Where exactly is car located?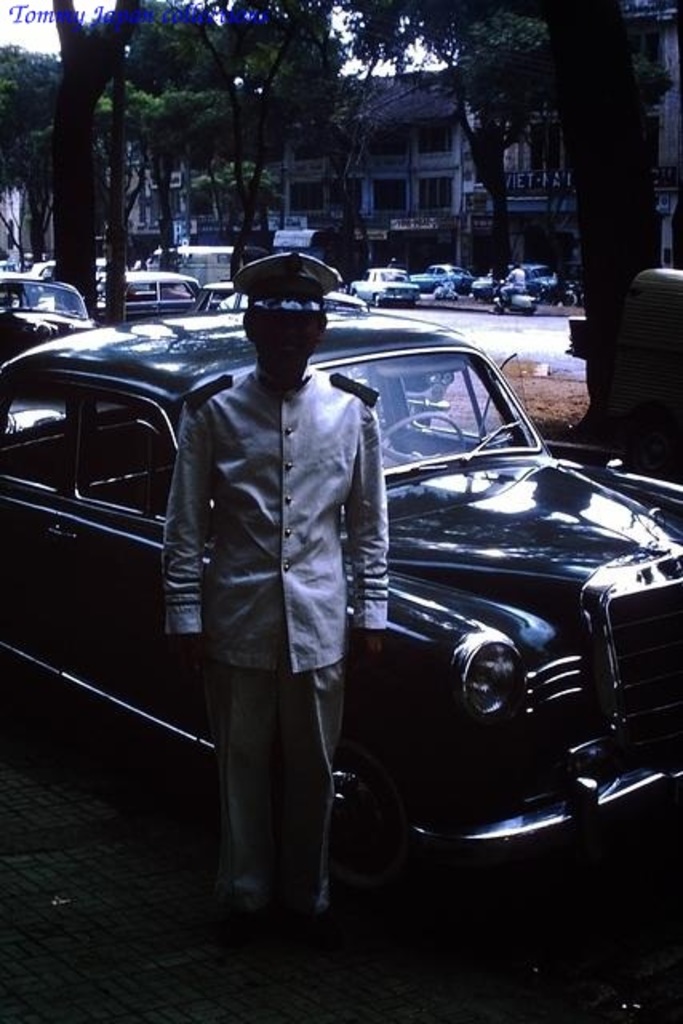
Its bounding box is Rect(86, 270, 198, 326).
